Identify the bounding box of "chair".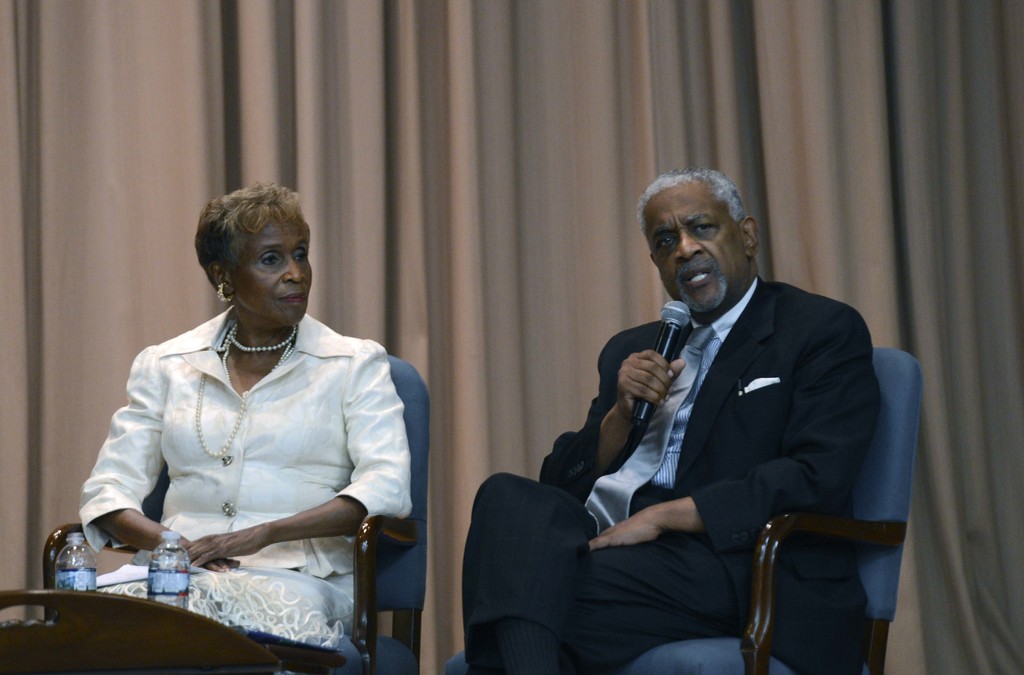
{"left": 438, "top": 346, "right": 921, "bottom": 674}.
